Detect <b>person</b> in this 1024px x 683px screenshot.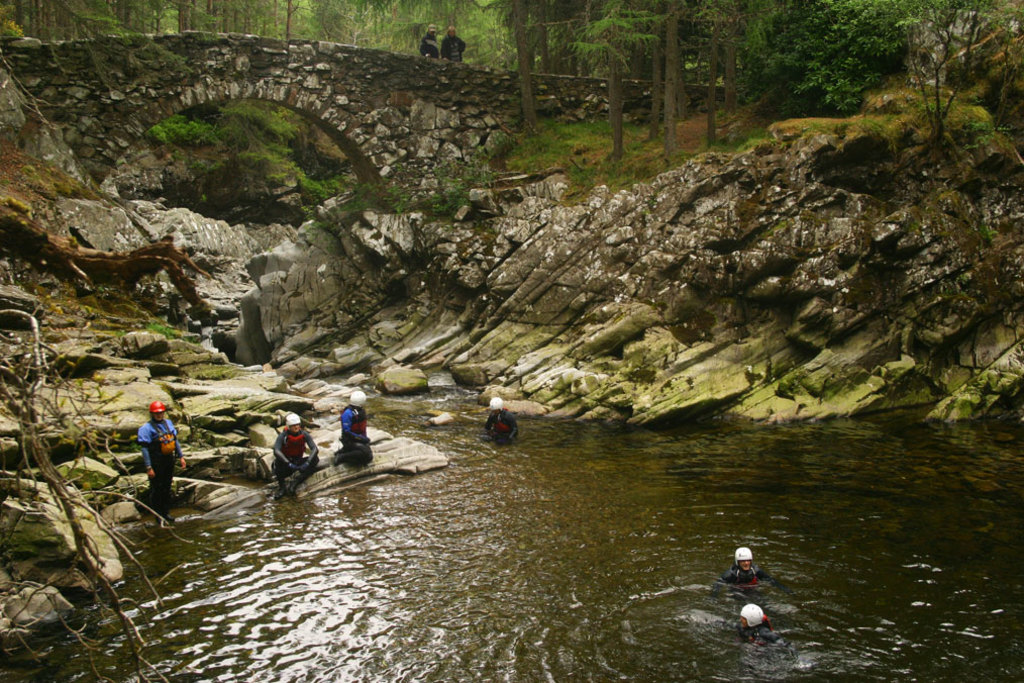
Detection: (left=743, top=600, right=781, bottom=644).
